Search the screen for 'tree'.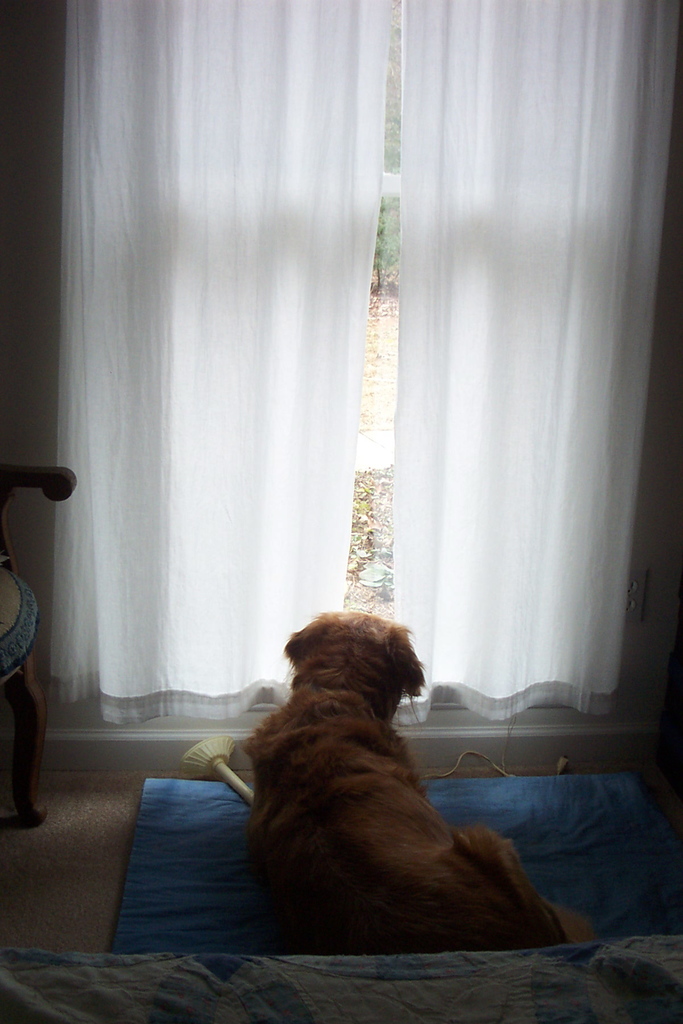
Found at (left=318, top=0, right=406, bottom=581).
